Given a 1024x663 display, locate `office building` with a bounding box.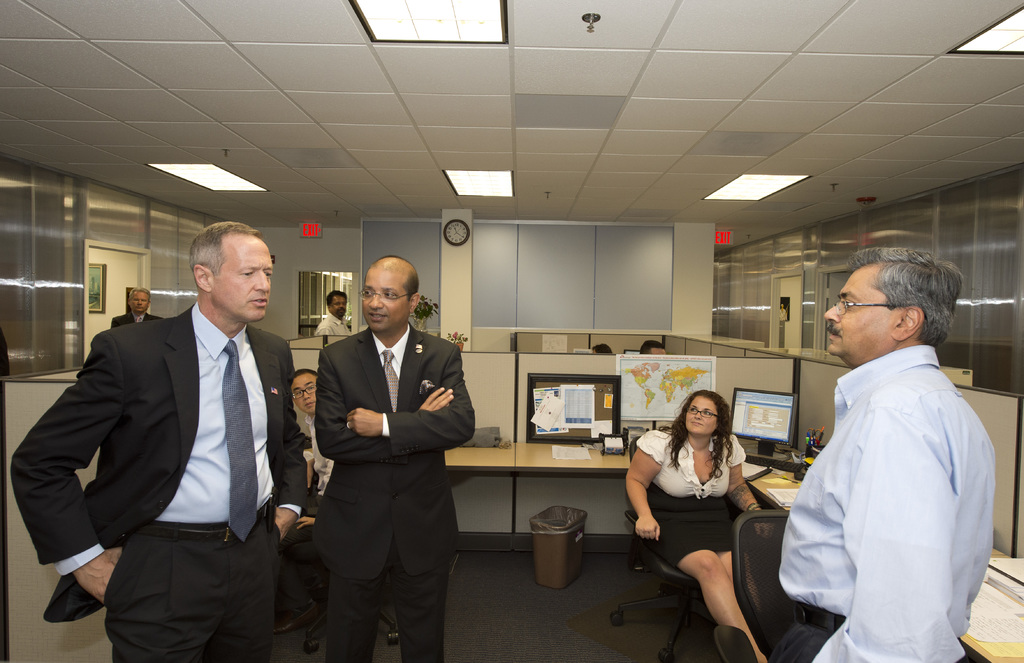
Located: rect(44, 26, 1009, 662).
